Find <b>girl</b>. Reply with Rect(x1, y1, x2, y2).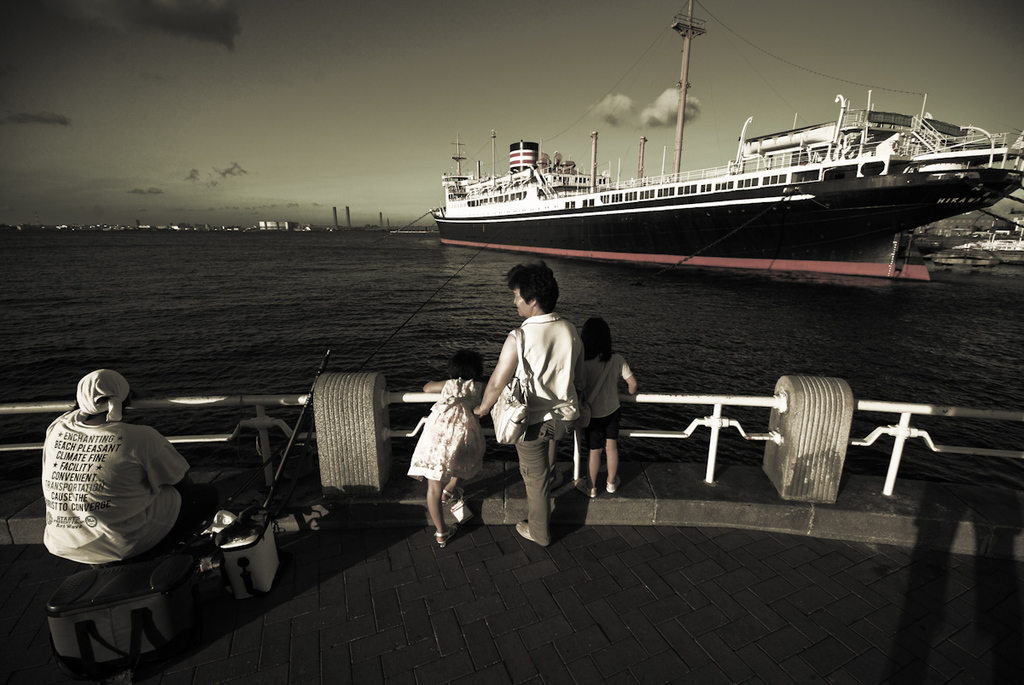
Rect(569, 313, 647, 507).
